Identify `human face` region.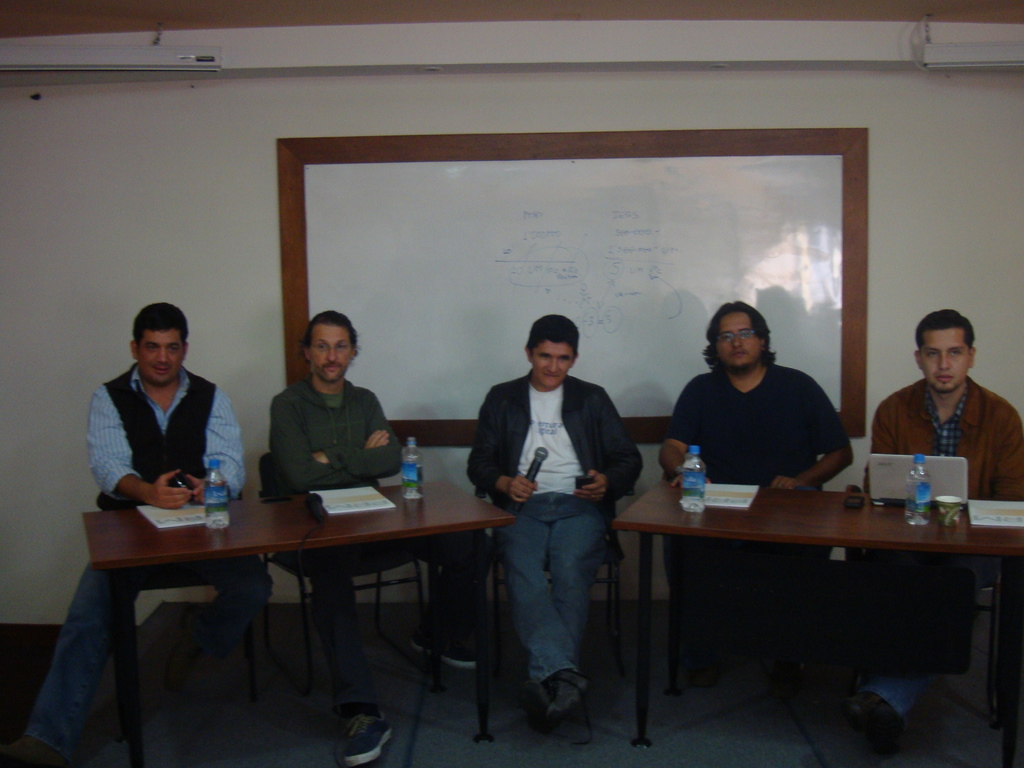
Region: {"left": 915, "top": 328, "right": 969, "bottom": 393}.
